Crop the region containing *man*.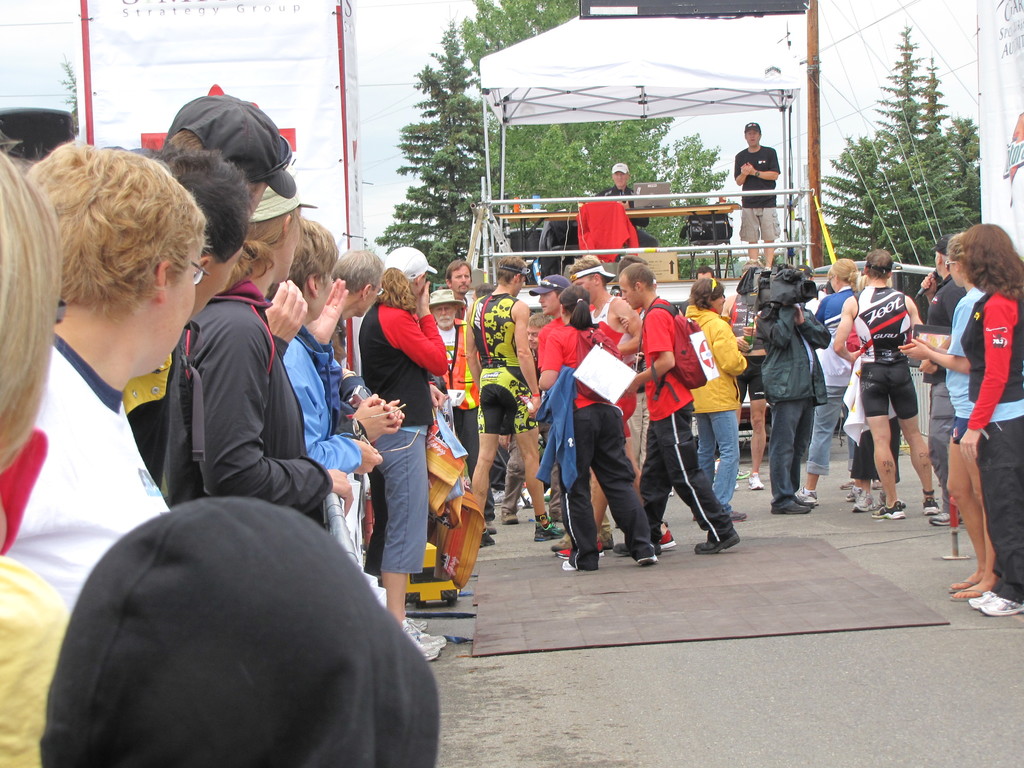
Crop region: Rect(468, 251, 564, 553).
